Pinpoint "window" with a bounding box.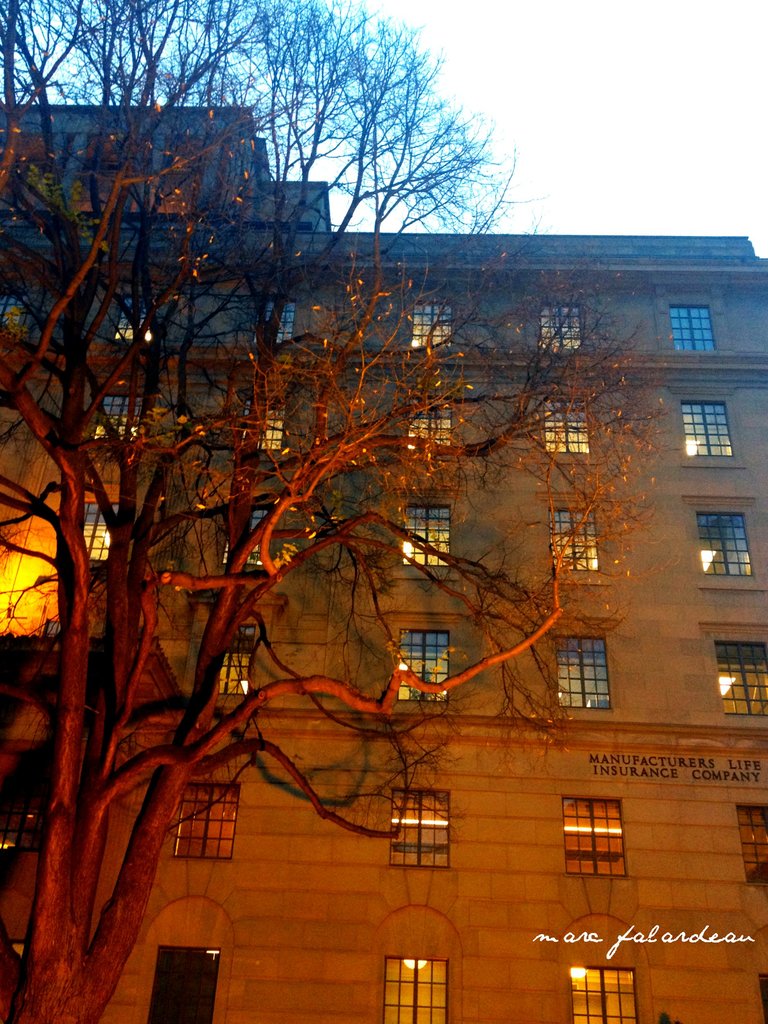
bbox(557, 638, 615, 713).
